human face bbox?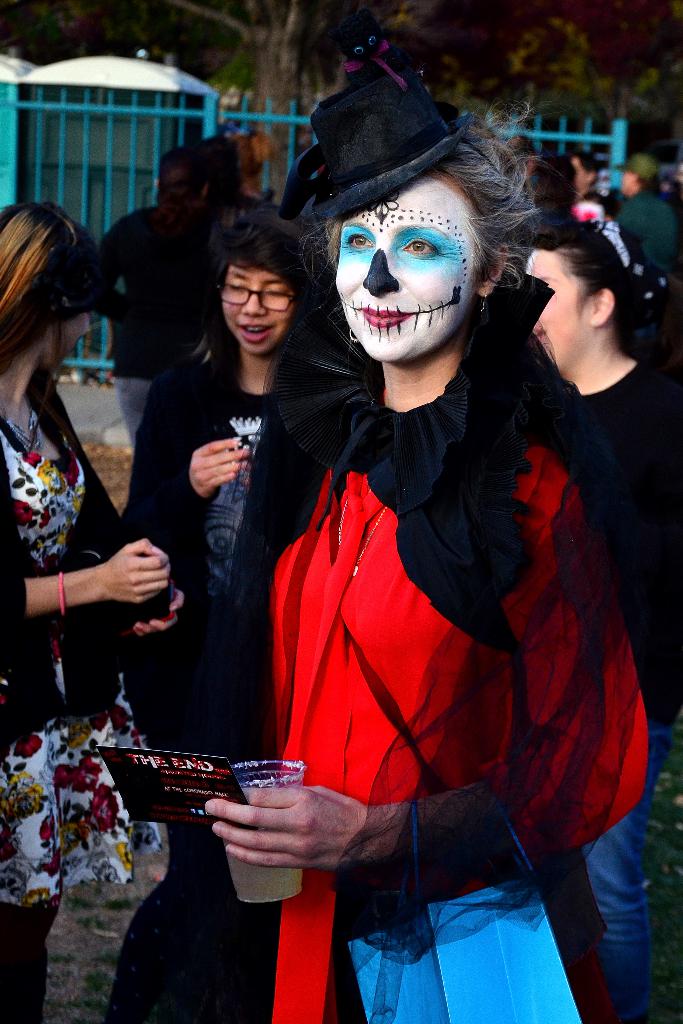
334,177,475,363
